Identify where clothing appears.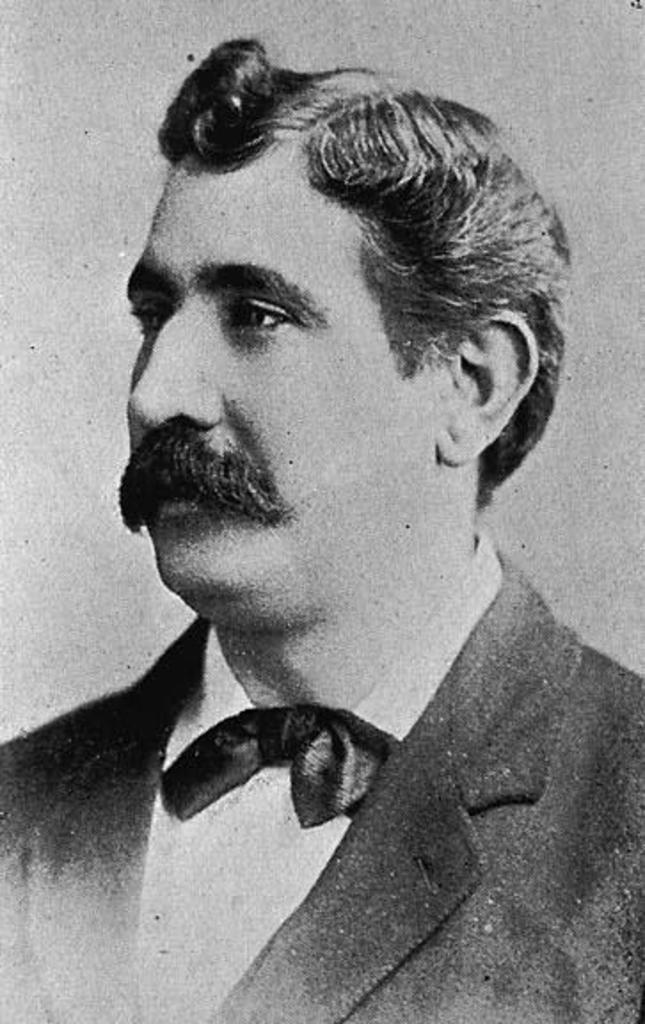
Appears at 36,316,620,996.
